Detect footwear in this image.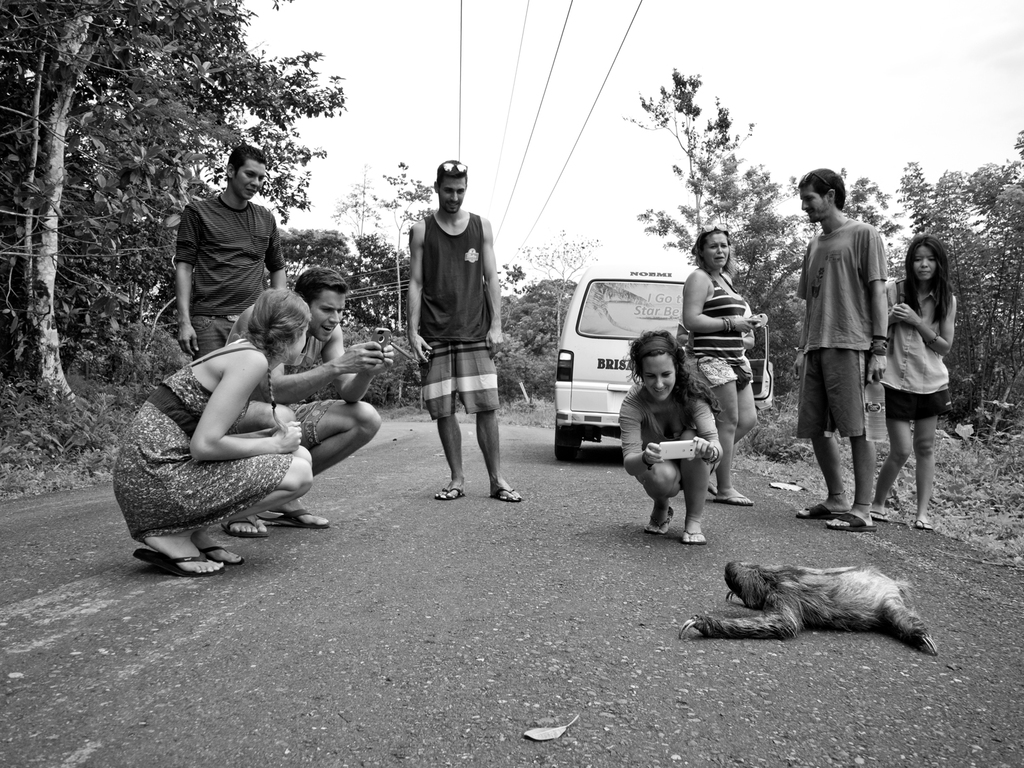
Detection: [205,545,245,564].
